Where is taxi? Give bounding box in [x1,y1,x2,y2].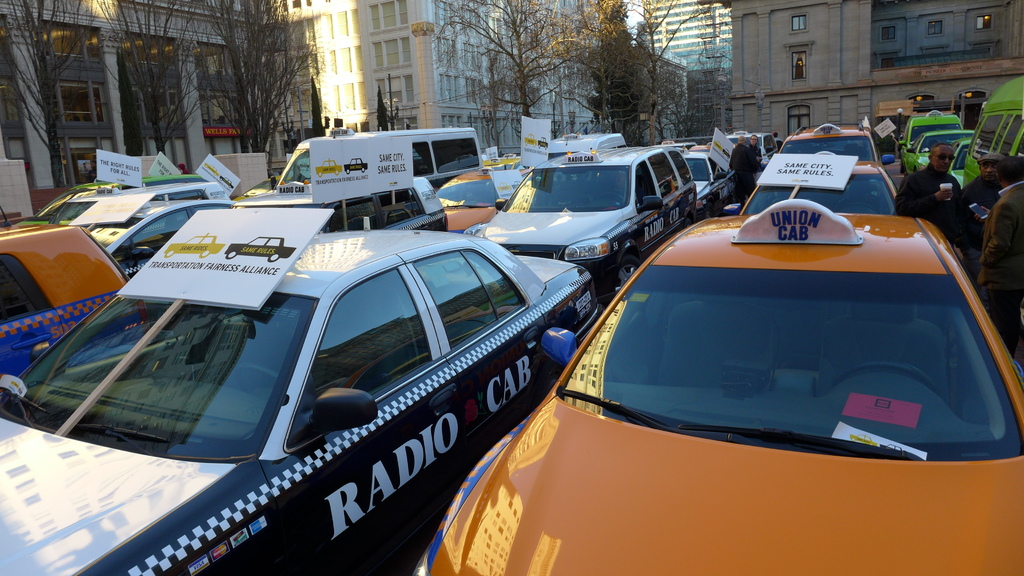
[723,130,779,160].
